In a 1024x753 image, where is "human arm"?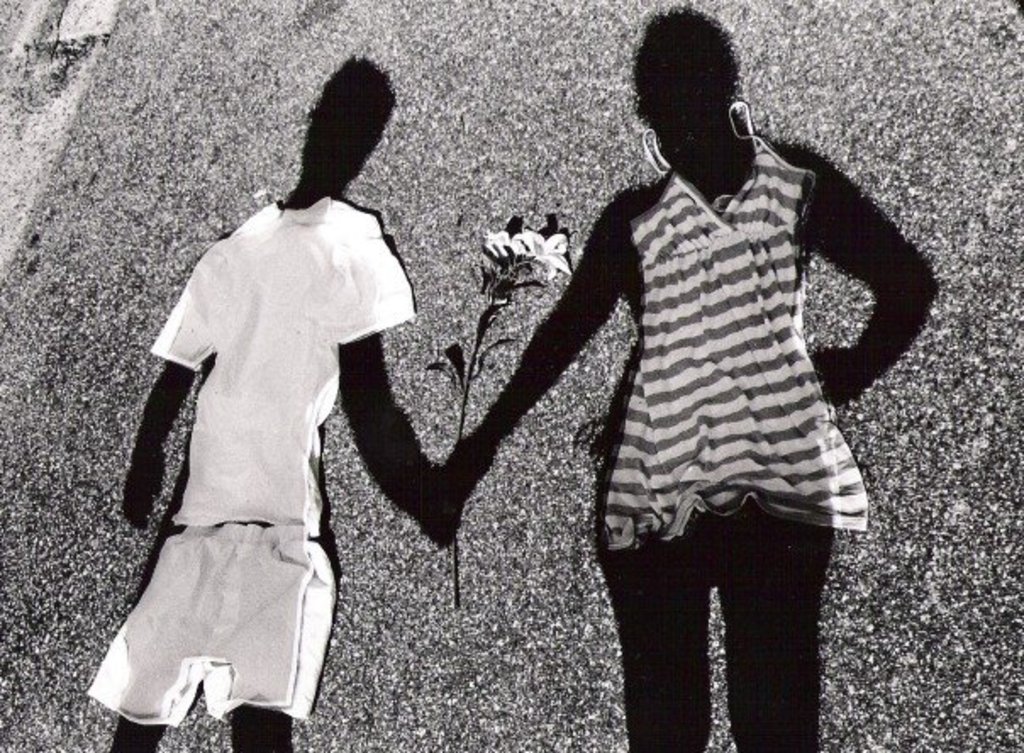
box=[115, 360, 193, 527].
